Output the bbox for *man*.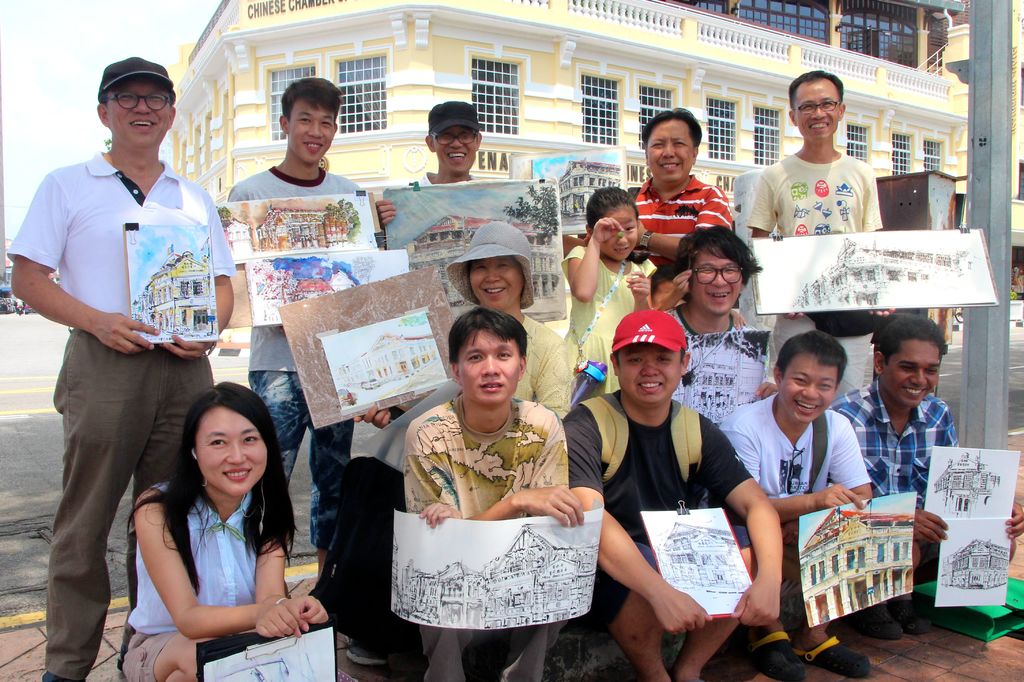
[x1=718, y1=331, x2=872, y2=681].
